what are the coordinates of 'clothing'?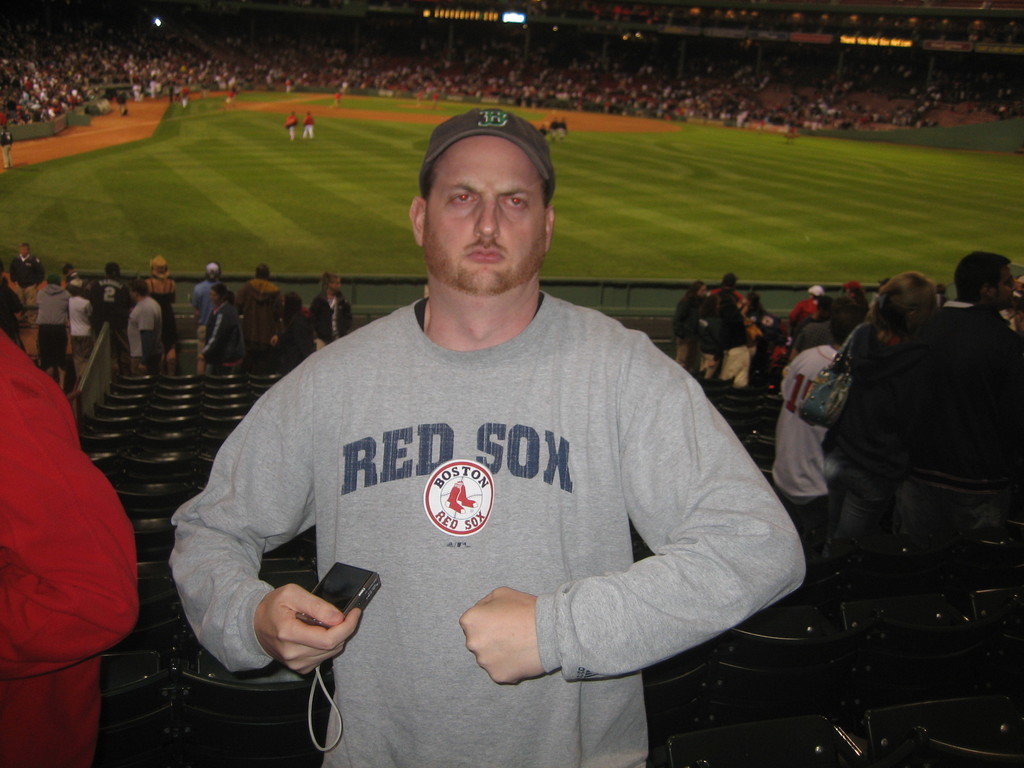
bbox=[0, 310, 135, 767].
